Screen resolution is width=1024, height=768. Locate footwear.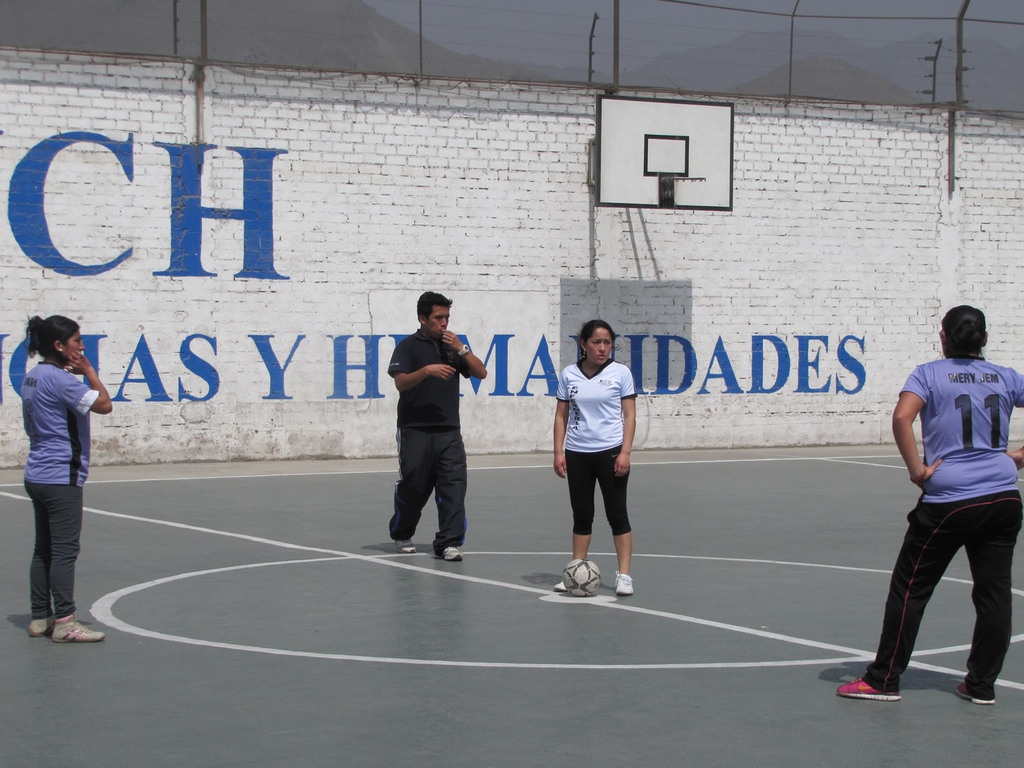
<bbox>616, 573, 636, 597</bbox>.
